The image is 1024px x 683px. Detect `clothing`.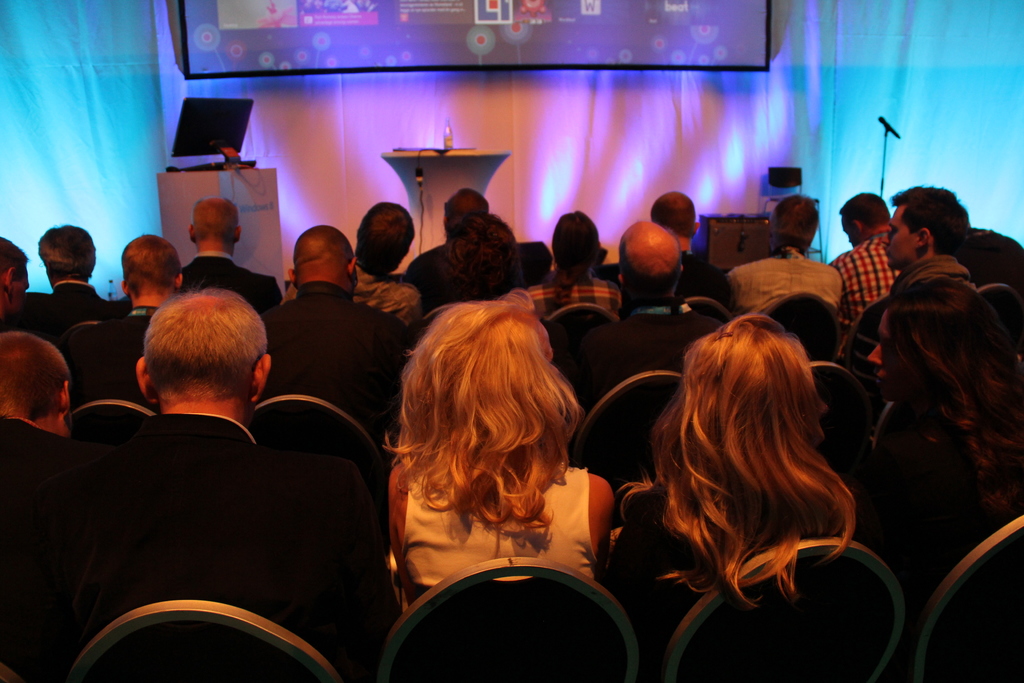
Detection: pyautogui.locateOnScreen(179, 250, 292, 317).
